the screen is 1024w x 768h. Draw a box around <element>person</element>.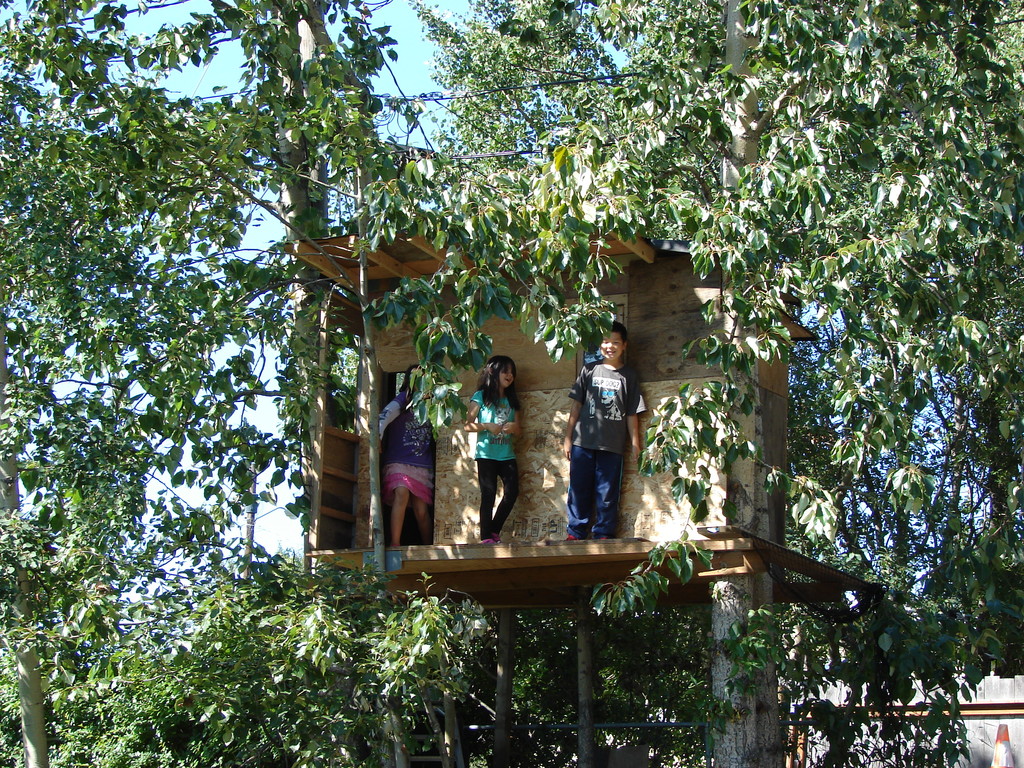
x1=460 y1=348 x2=527 y2=541.
